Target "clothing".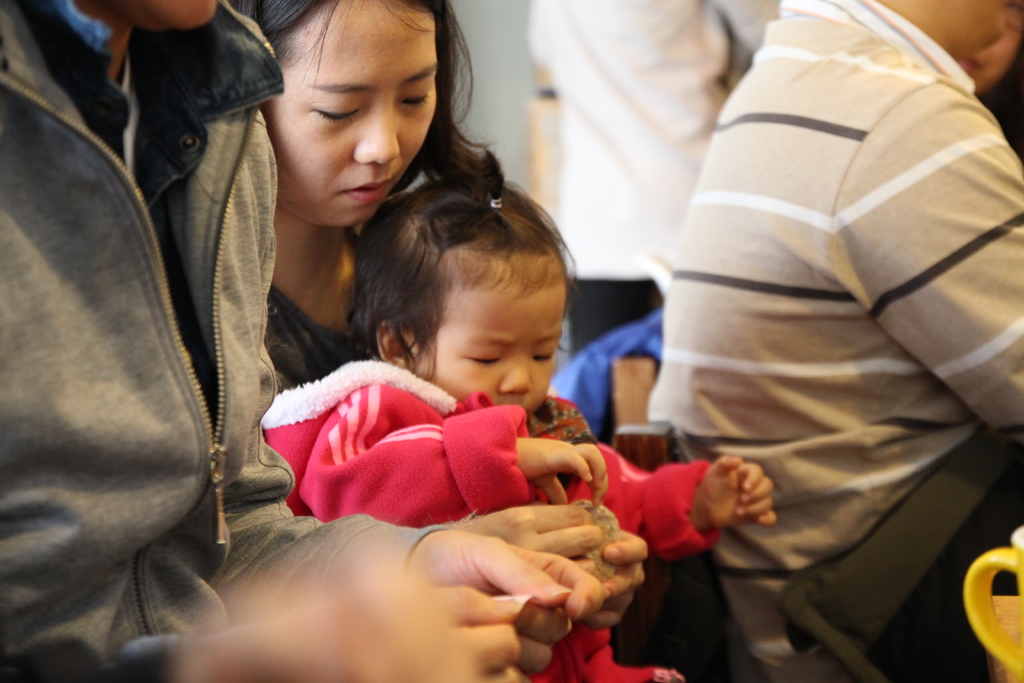
Target region: (x1=541, y1=0, x2=776, y2=329).
